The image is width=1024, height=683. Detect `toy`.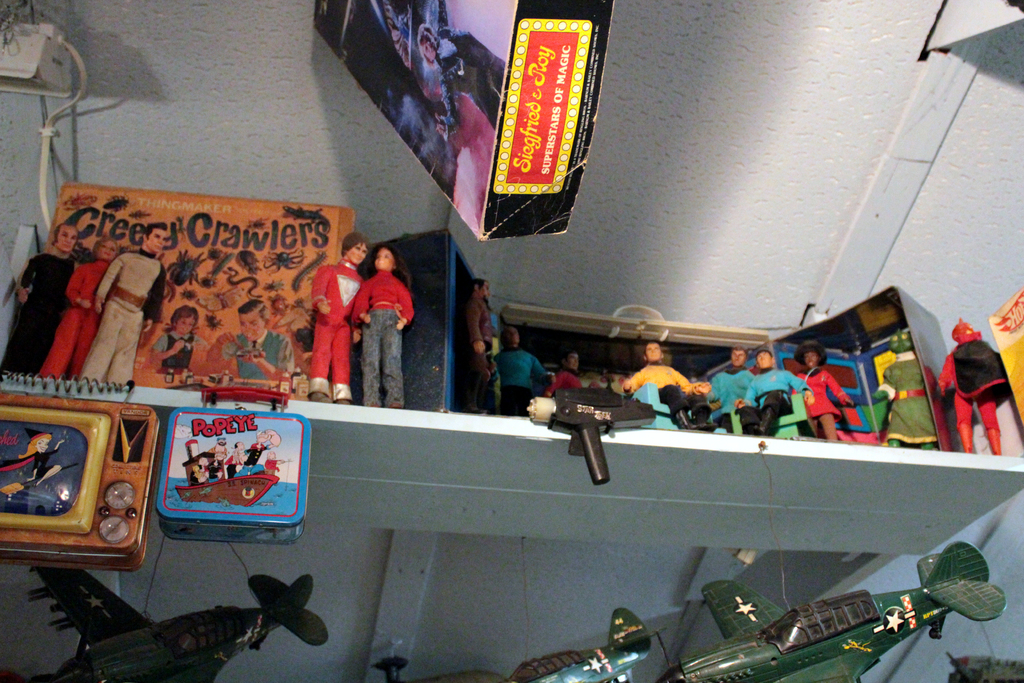
Detection: 31, 564, 342, 682.
